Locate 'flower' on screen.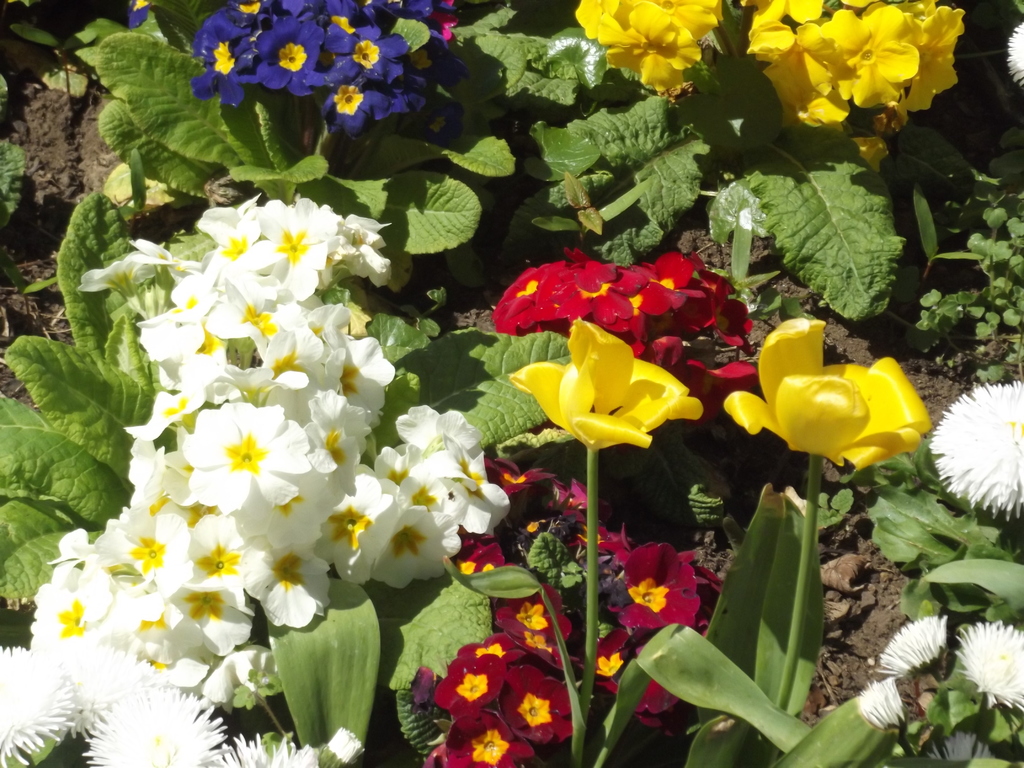
On screen at <bbox>723, 311, 934, 491</bbox>.
